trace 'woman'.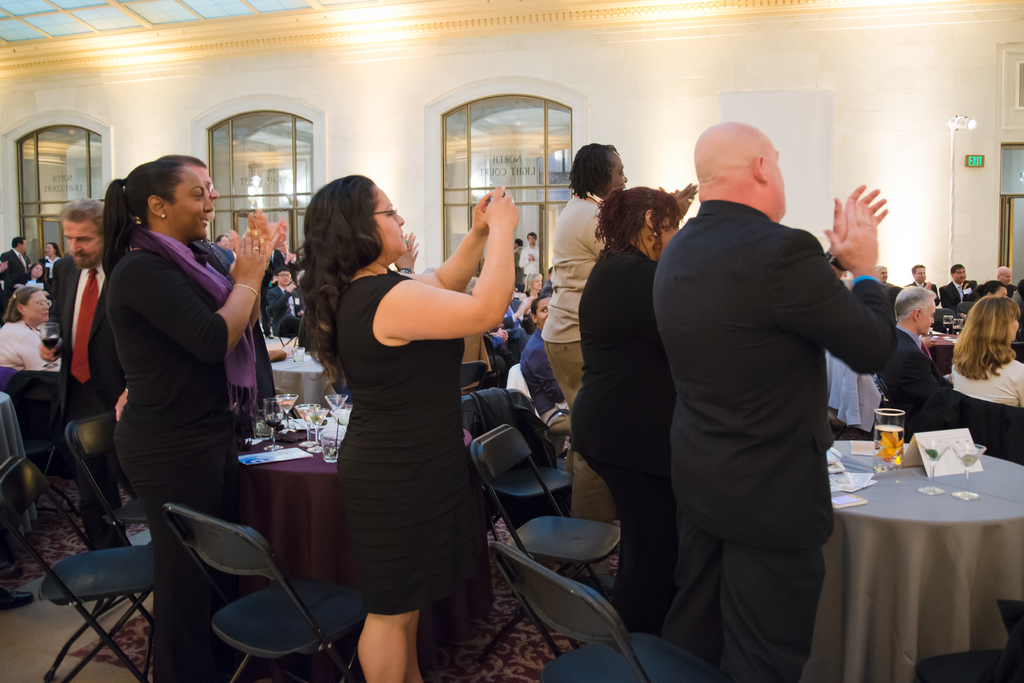
Traced to bbox=[295, 173, 523, 682].
